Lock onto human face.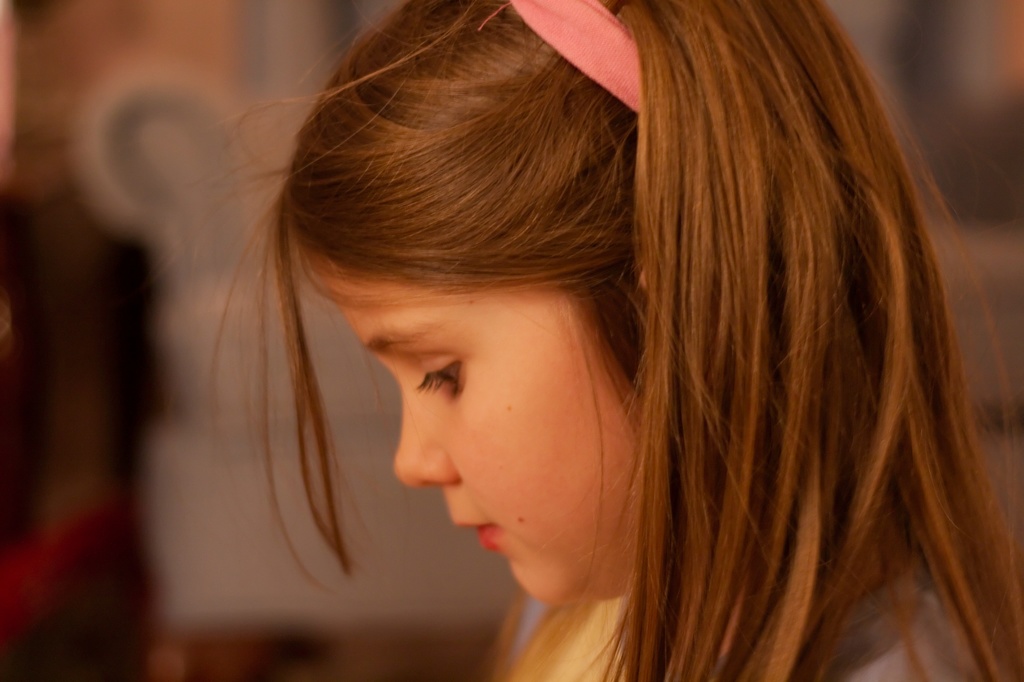
Locked: left=323, top=206, right=630, bottom=600.
